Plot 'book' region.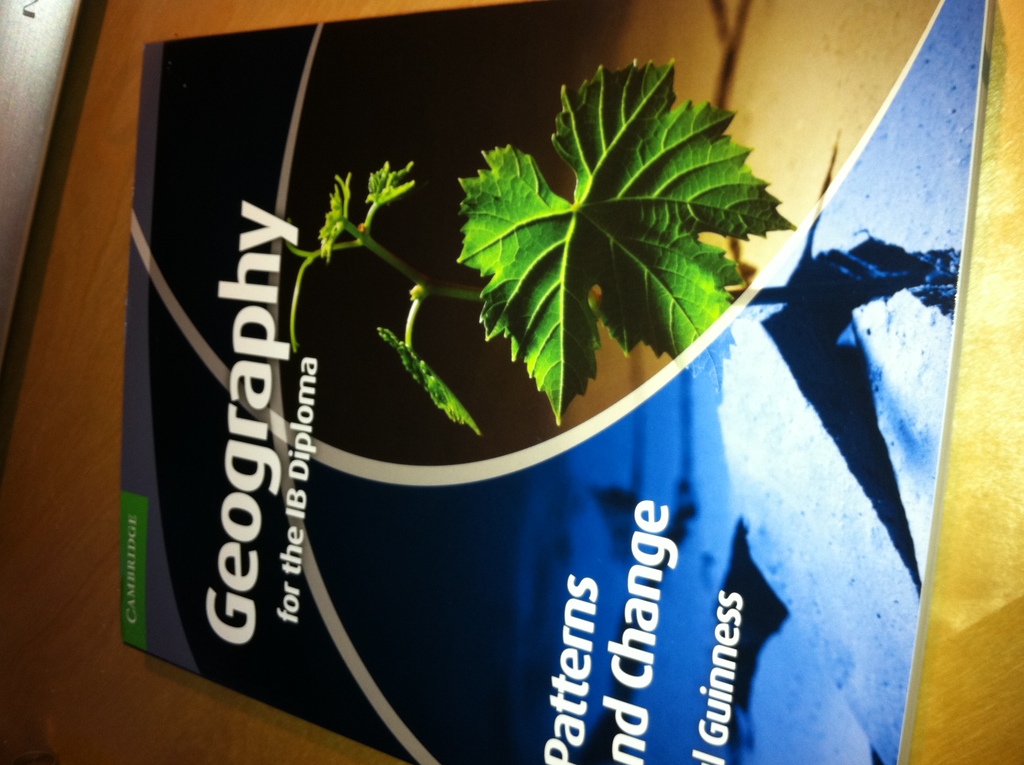
Plotted at BBox(8, 72, 882, 744).
